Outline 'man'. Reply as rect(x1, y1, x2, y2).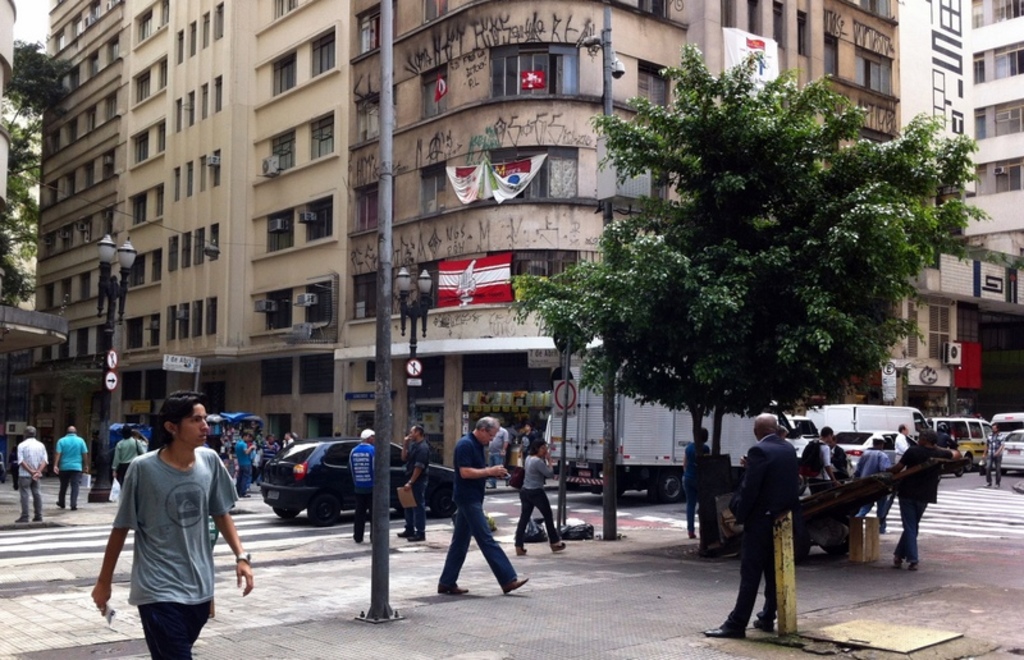
rect(349, 430, 375, 541).
